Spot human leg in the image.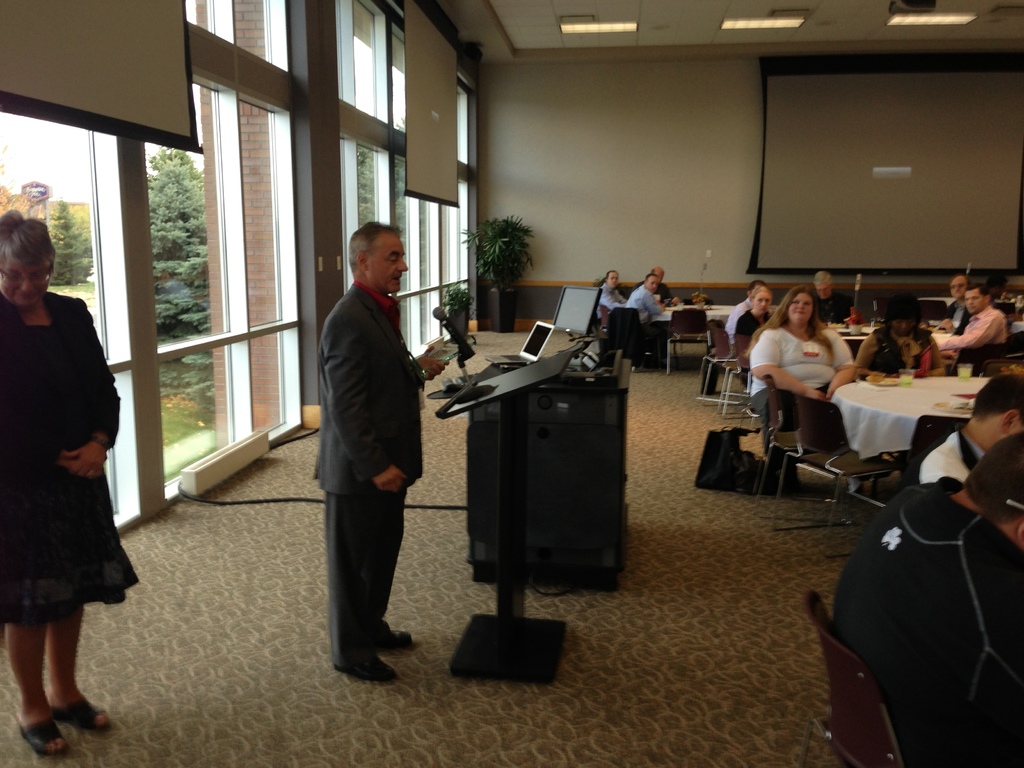
human leg found at 51 596 110 726.
